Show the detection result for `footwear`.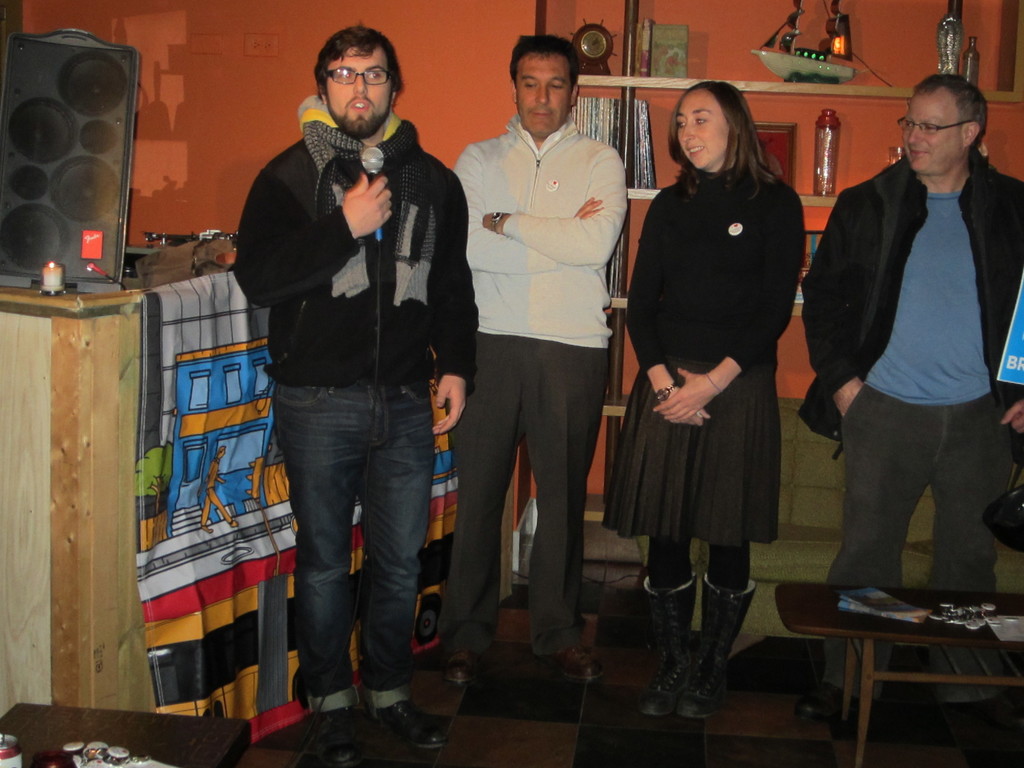
Rect(379, 703, 442, 756).
